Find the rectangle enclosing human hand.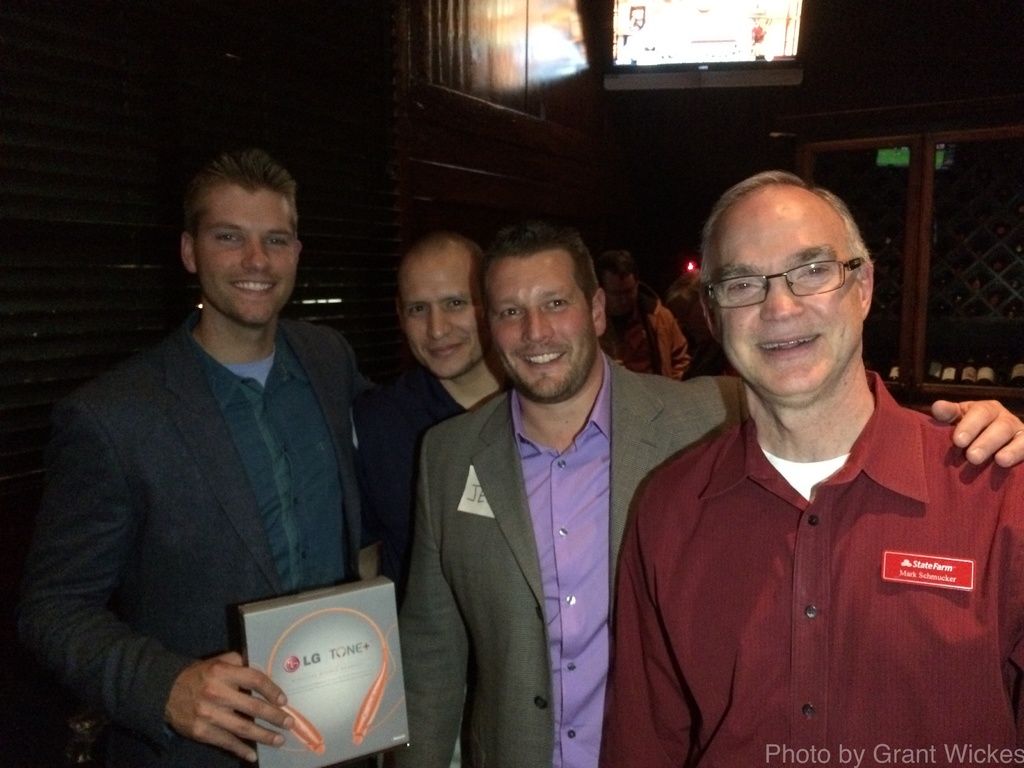
region(918, 388, 1018, 461).
